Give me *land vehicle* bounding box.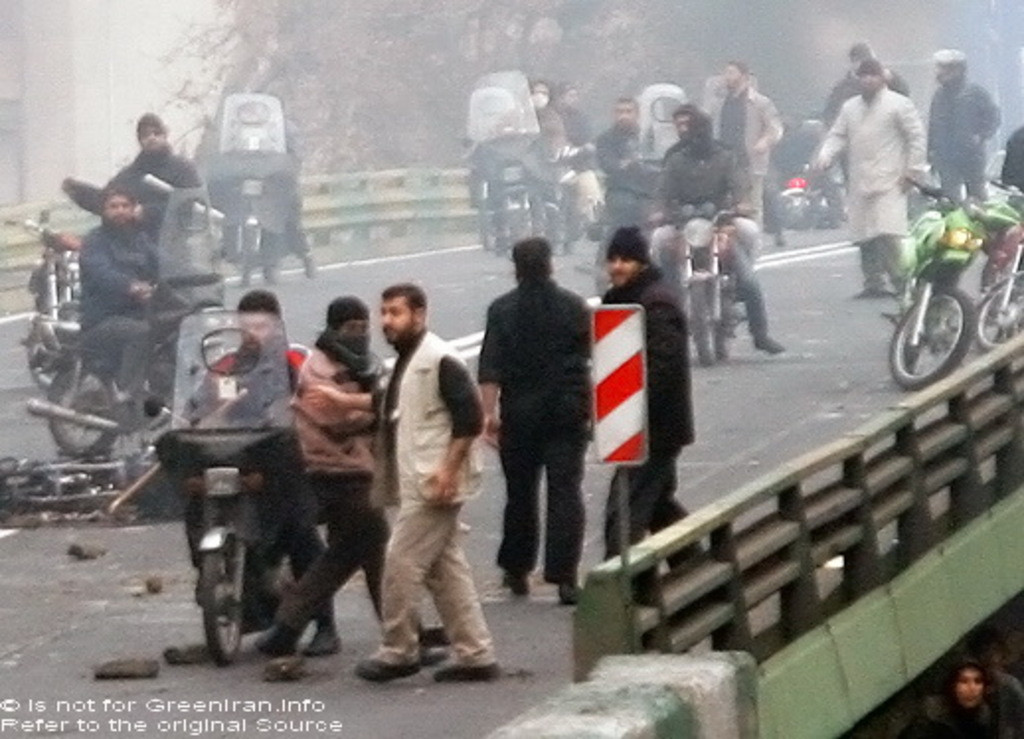
{"x1": 557, "y1": 132, "x2": 577, "y2": 247}.
